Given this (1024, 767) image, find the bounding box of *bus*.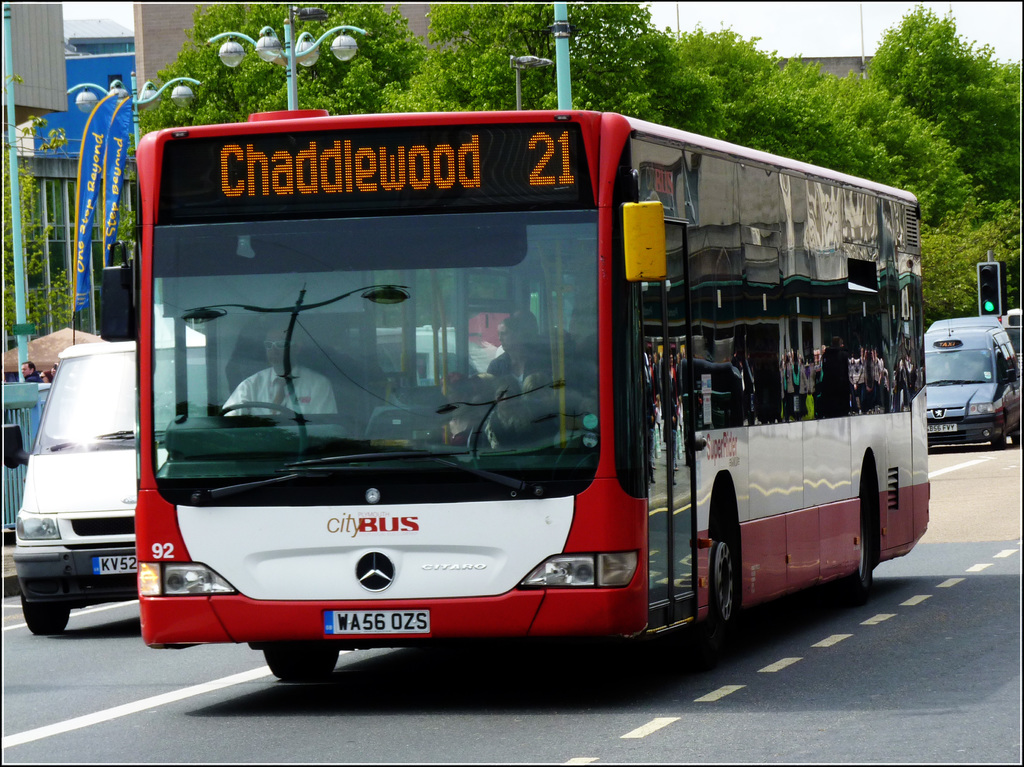
bbox=(101, 106, 935, 690).
